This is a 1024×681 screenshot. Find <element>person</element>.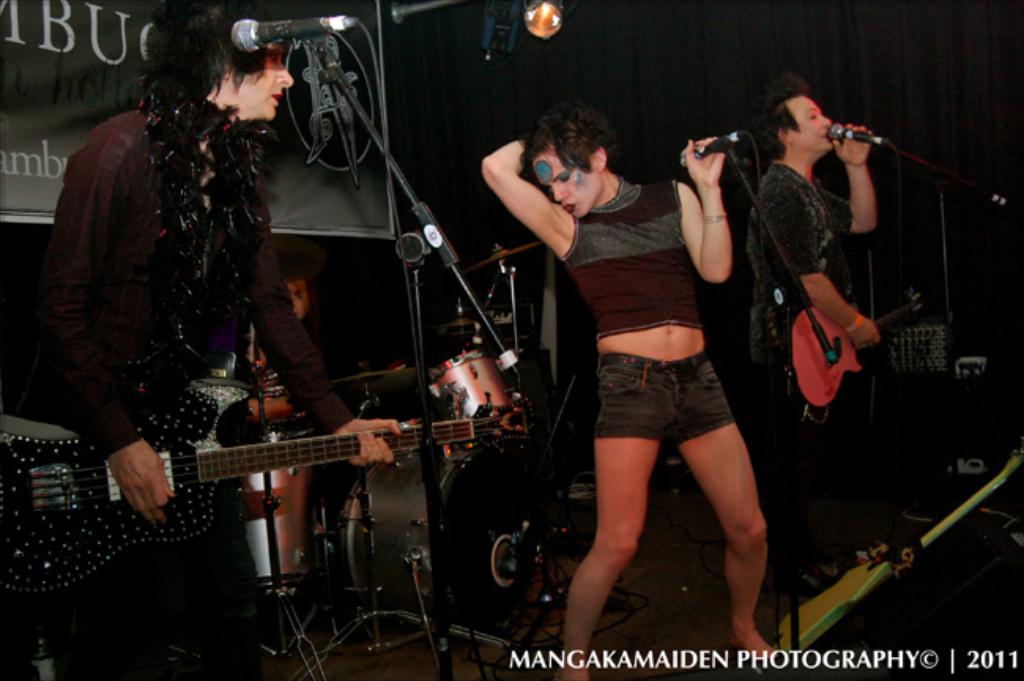
Bounding box: rect(476, 114, 794, 679).
